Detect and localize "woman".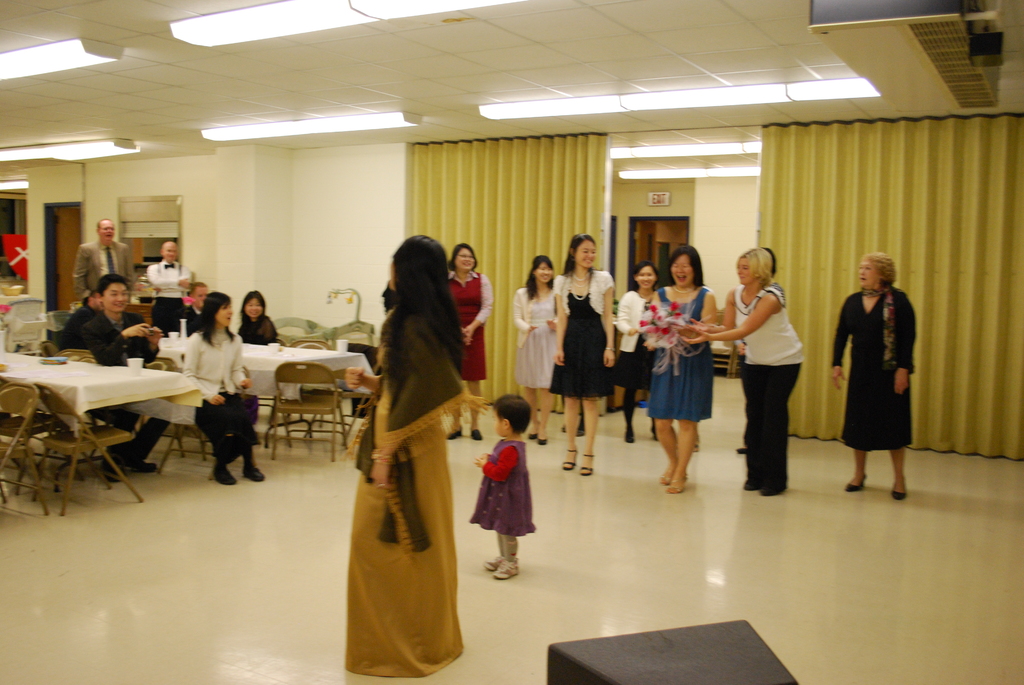
Localized at box(833, 249, 920, 501).
